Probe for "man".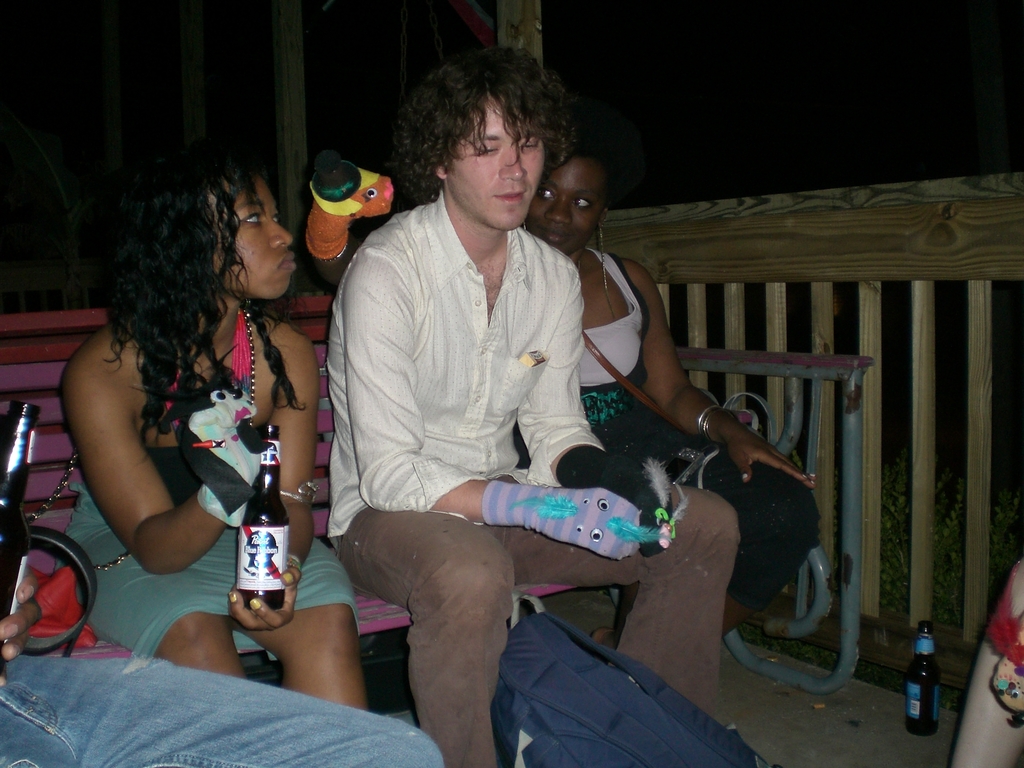
Probe result: detection(269, 91, 786, 743).
